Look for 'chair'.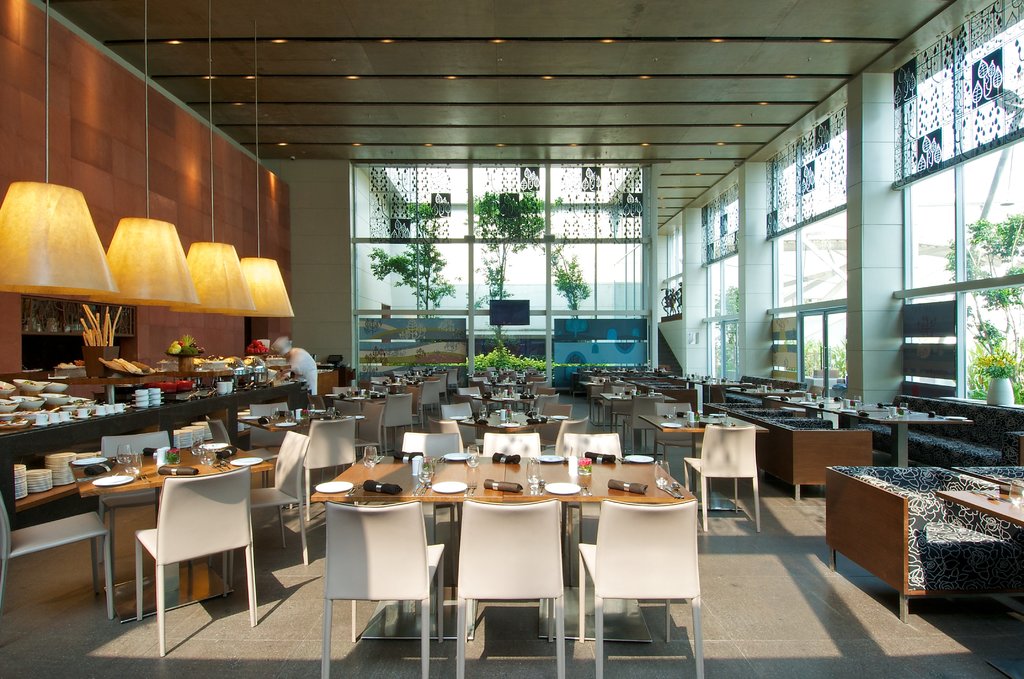
Found: <region>537, 387, 554, 394</region>.
